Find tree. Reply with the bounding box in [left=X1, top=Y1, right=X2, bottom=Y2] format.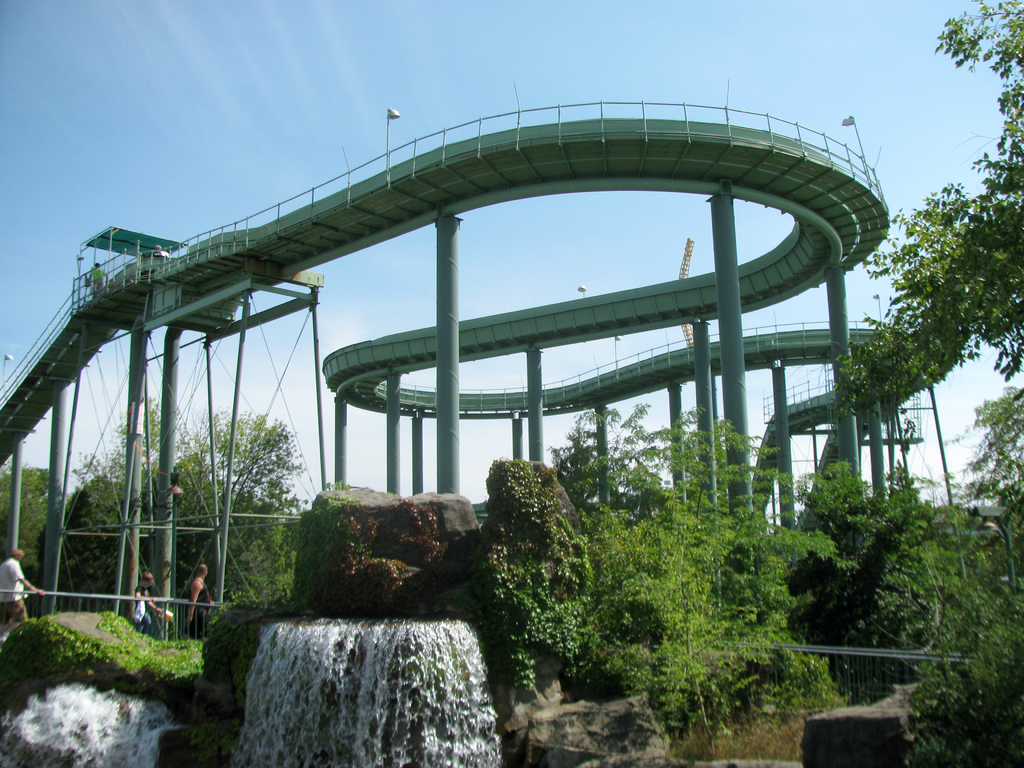
[left=839, top=469, right=986, bottom=699].
